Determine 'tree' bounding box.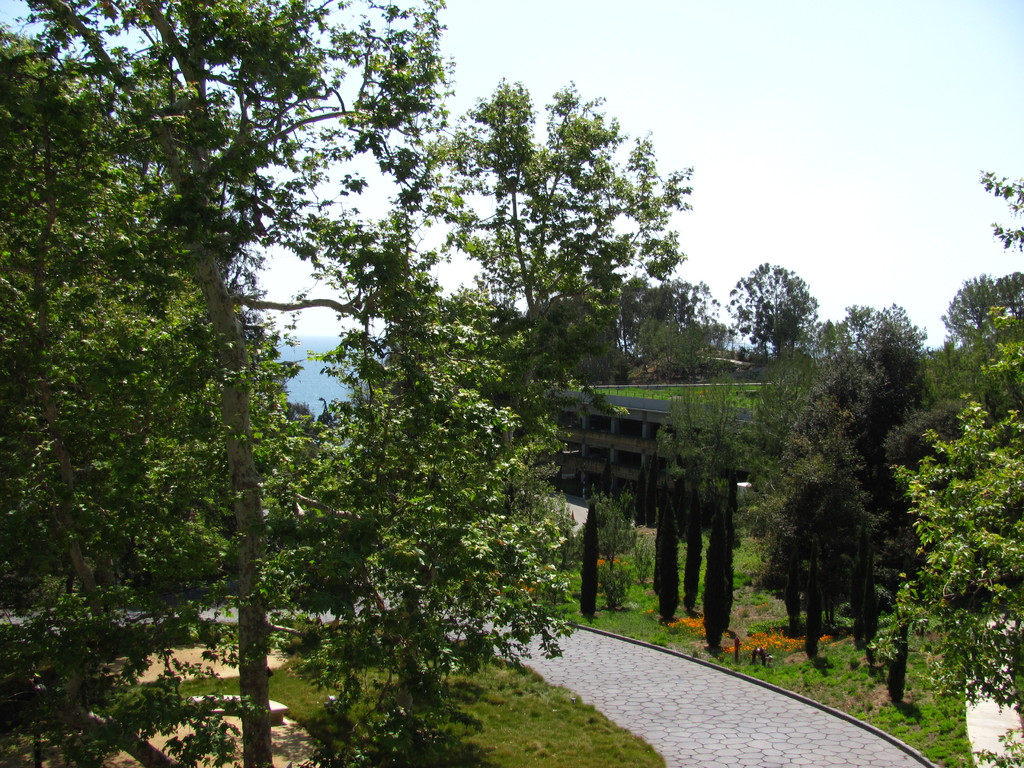
Determined: 0:31:243:679.
